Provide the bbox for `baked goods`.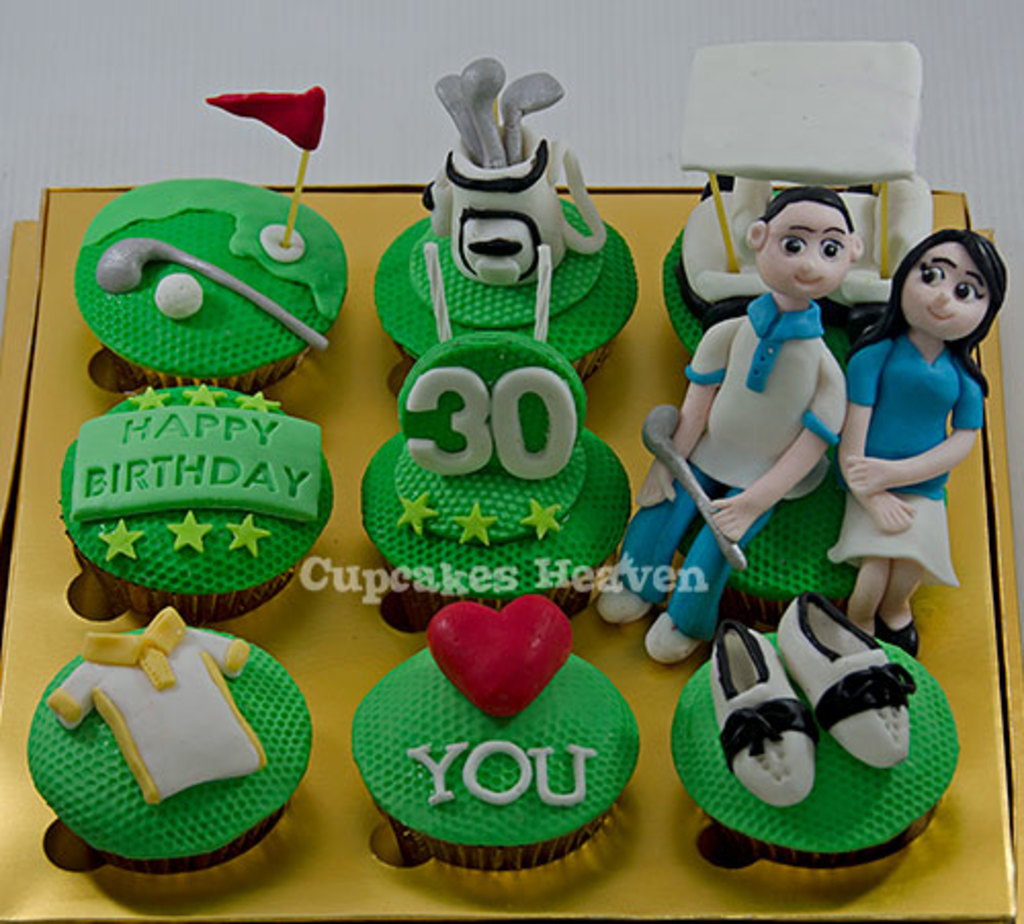
(left=72, top=166, right=348, bottom=397).
